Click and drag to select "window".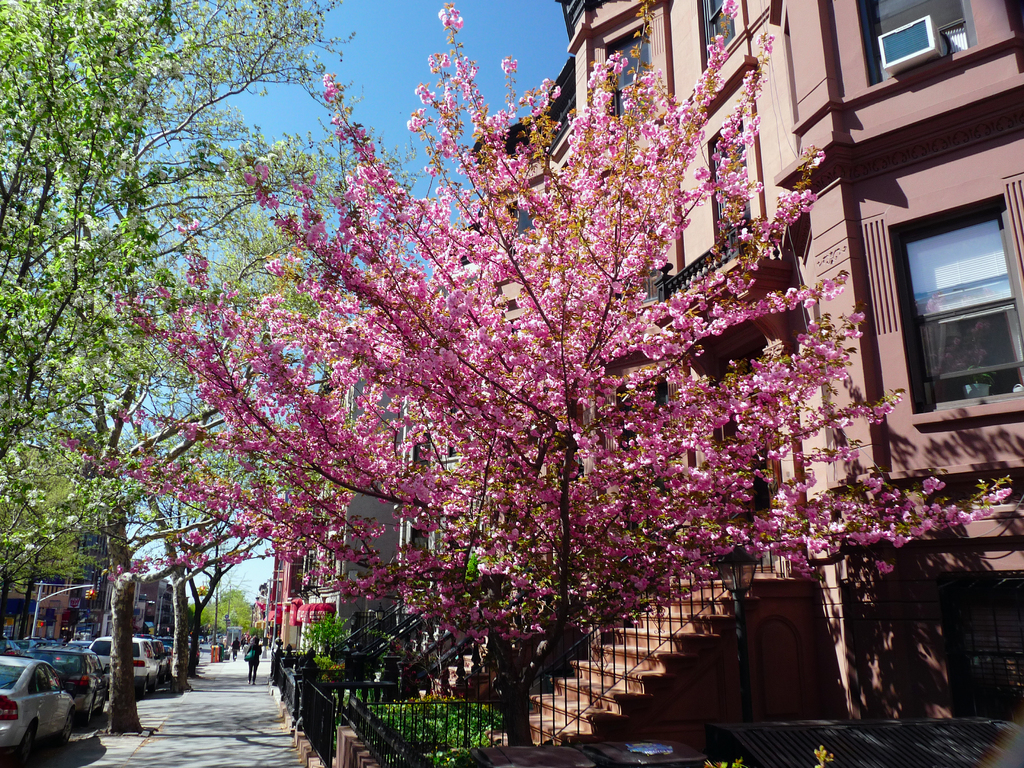
Selection: left=445, top=437, right=468, bottom=457.
